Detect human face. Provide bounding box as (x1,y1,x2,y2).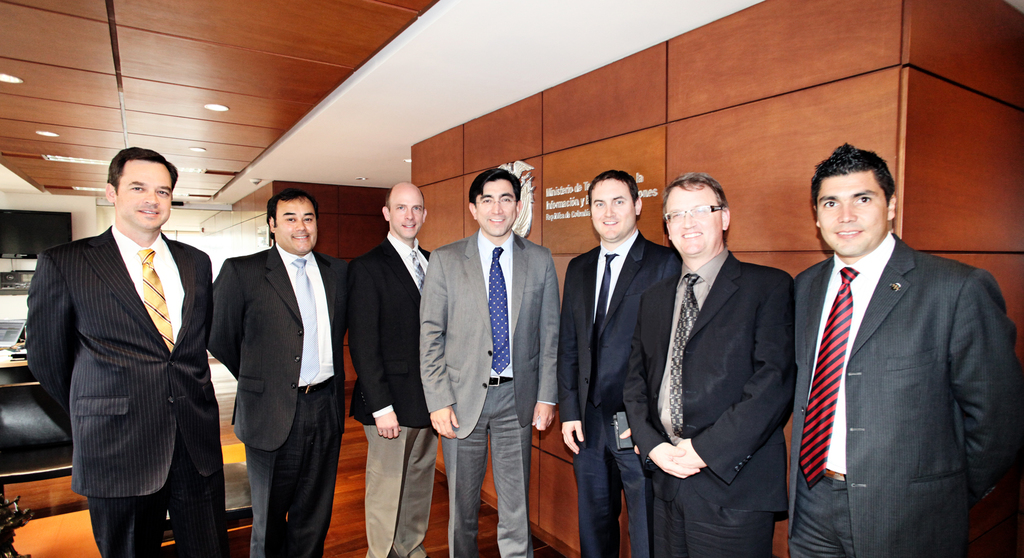
(389,189,424,241).
